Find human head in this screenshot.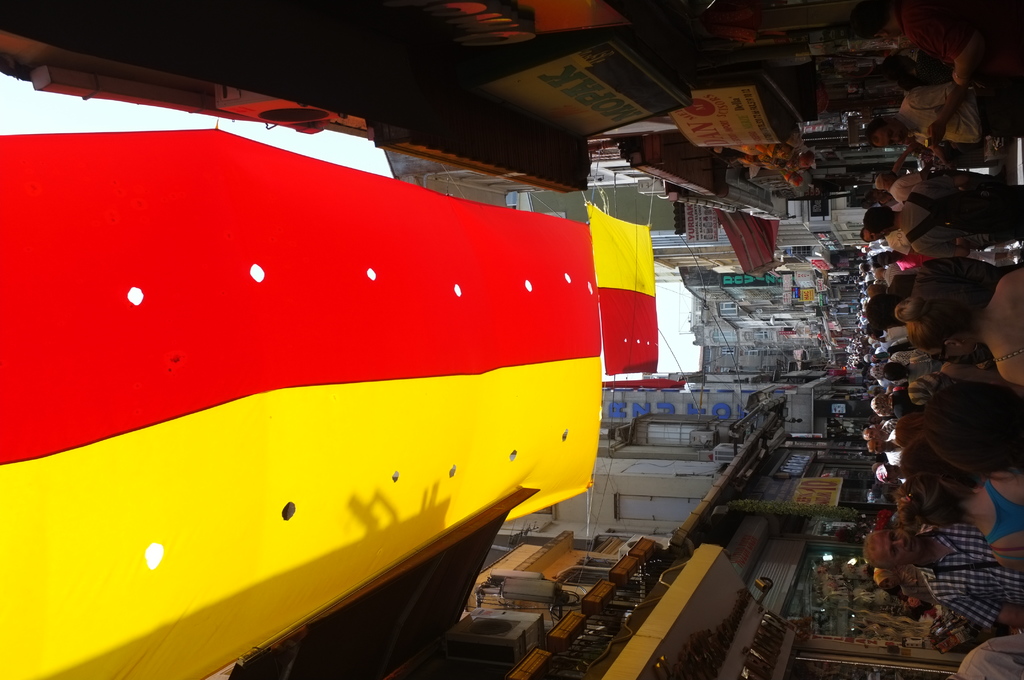
The bounding box for human head is select_region(866, 527, 920, 567).
